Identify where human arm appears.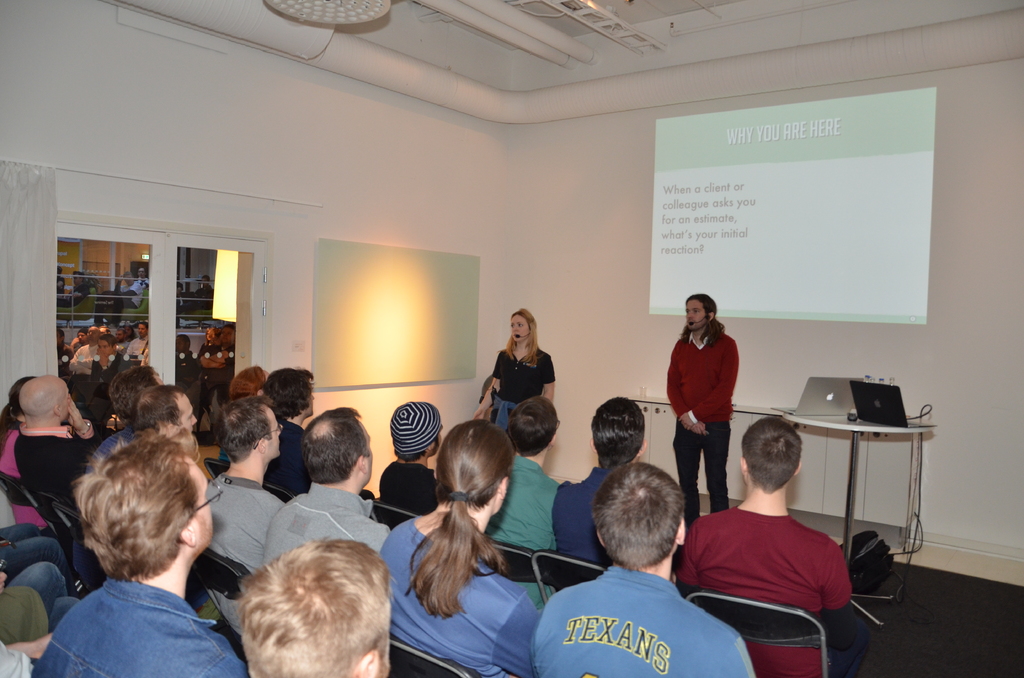
Appears at select_region(130, 341, 131, 354).
